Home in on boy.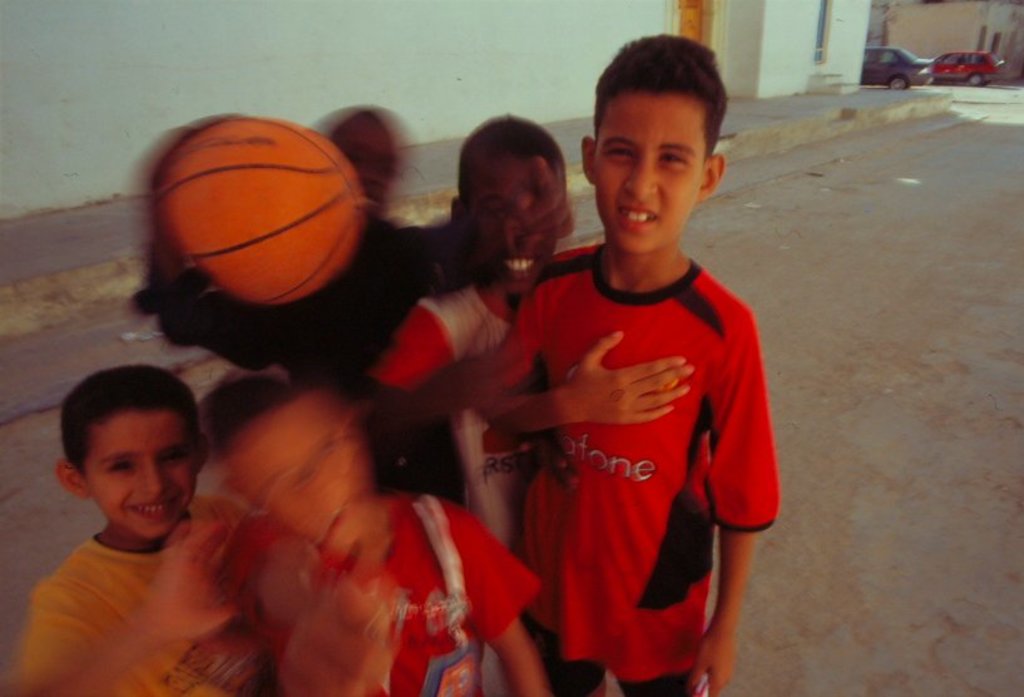
Homed in at {"left": 74, "top": 370, "right": 543, "bottom": 687}.
